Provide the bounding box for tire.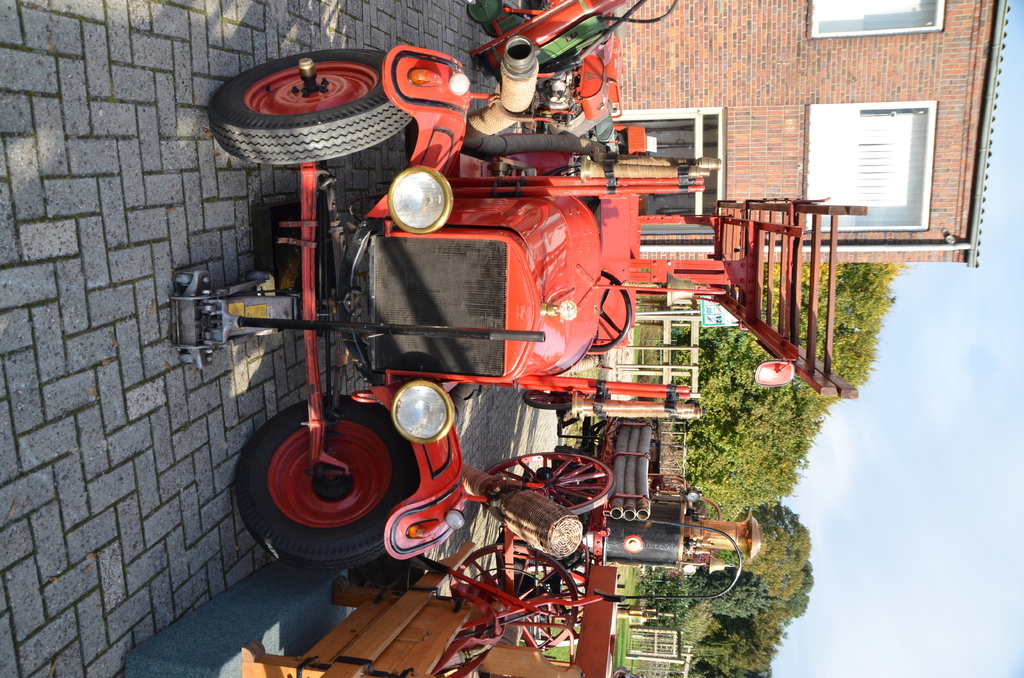
586:268:634:353.
